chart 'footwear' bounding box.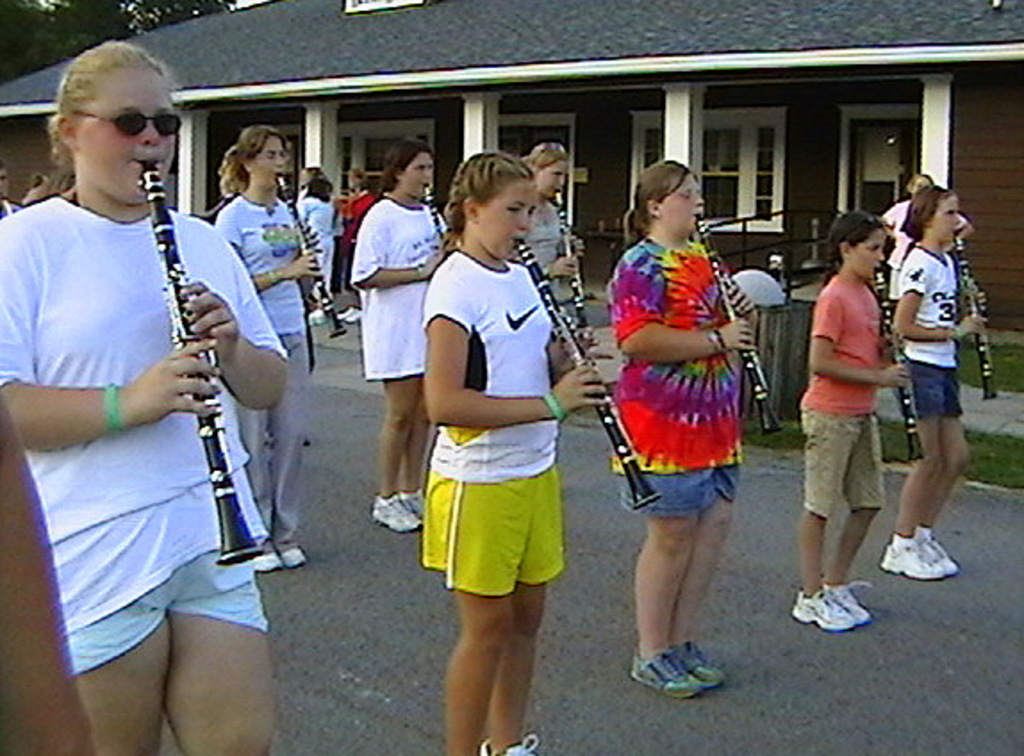
Charted: [908,535,958,576].
